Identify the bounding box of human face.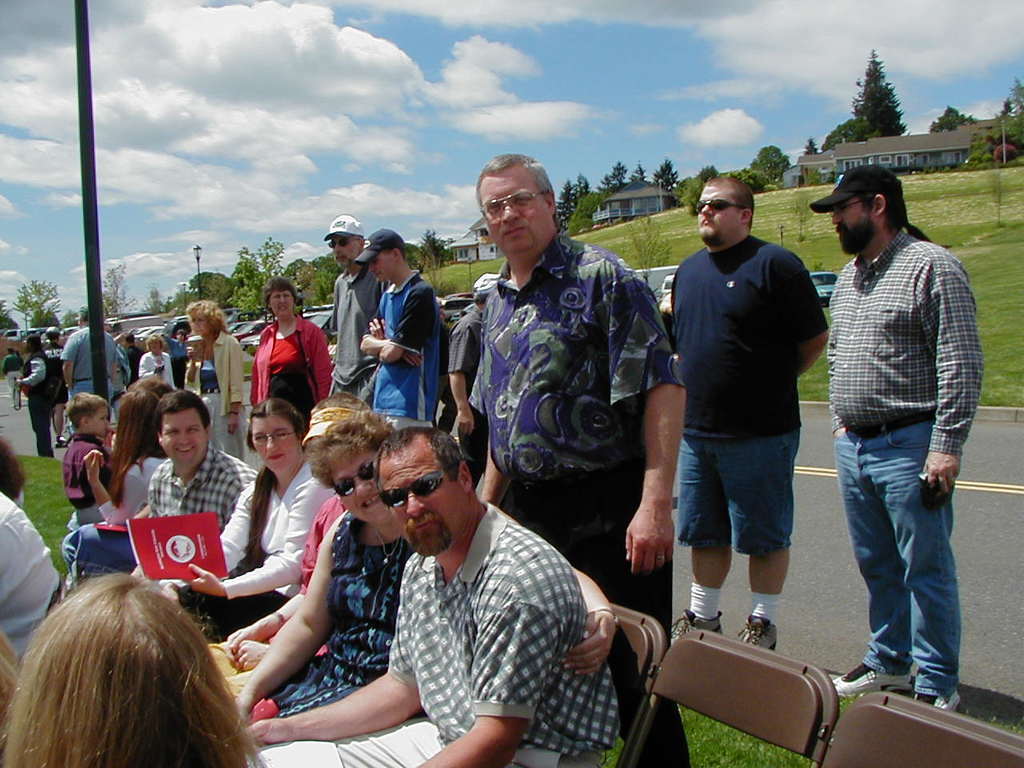
[382,436,465,538].
